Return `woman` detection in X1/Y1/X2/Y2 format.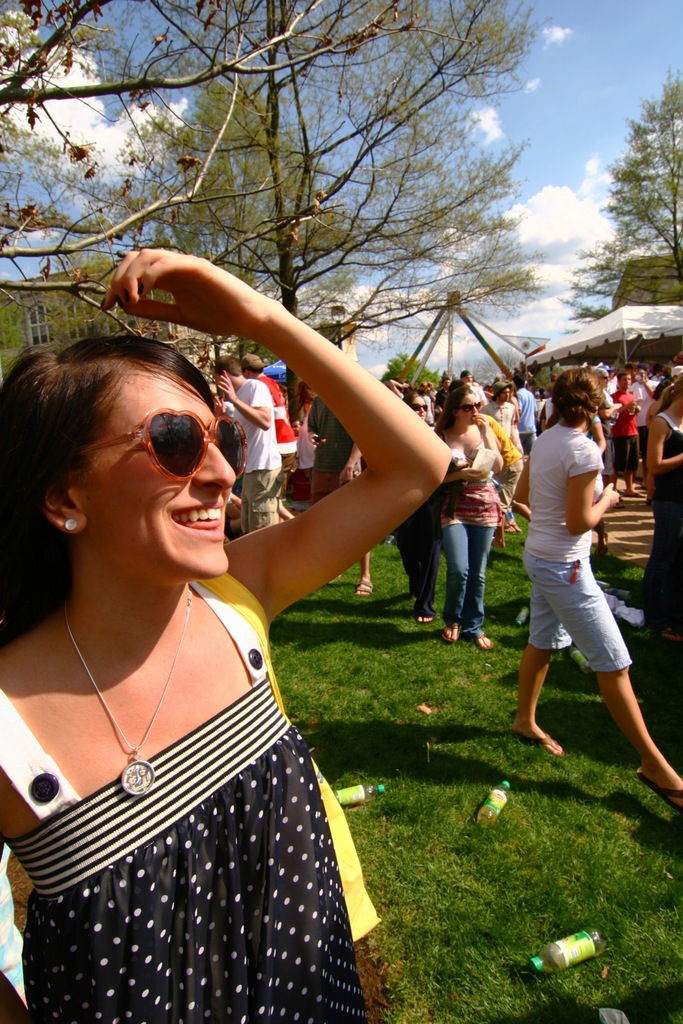
628/375/682/641.
